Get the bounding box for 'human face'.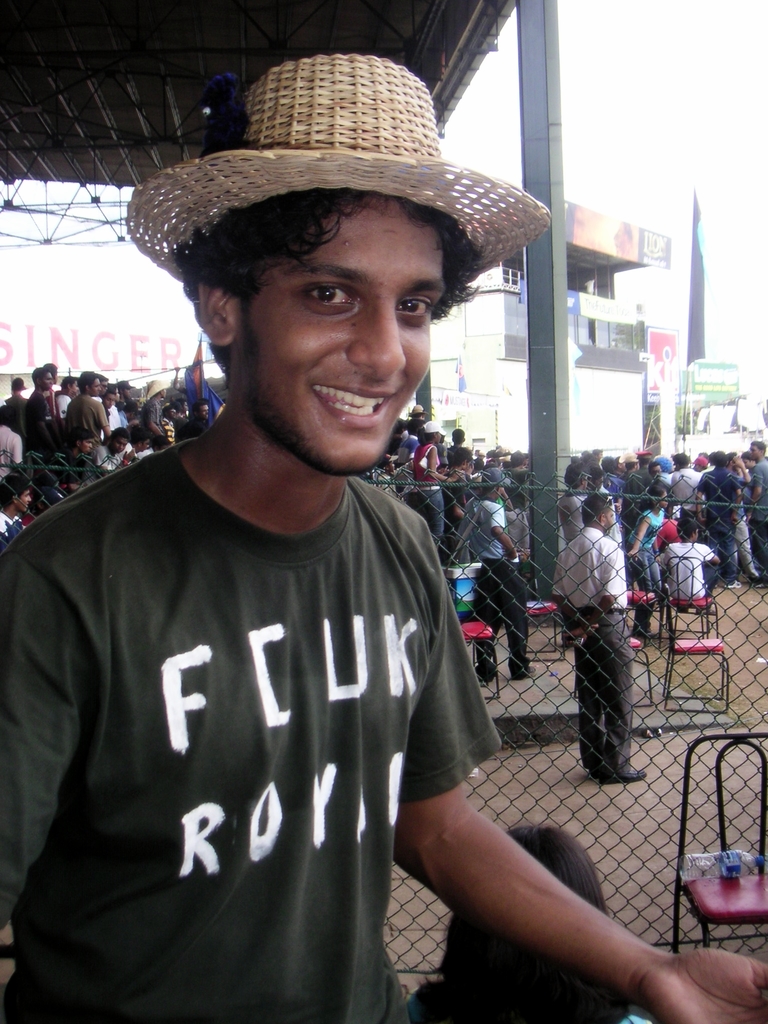
crop(236, 188, 441, 471).
